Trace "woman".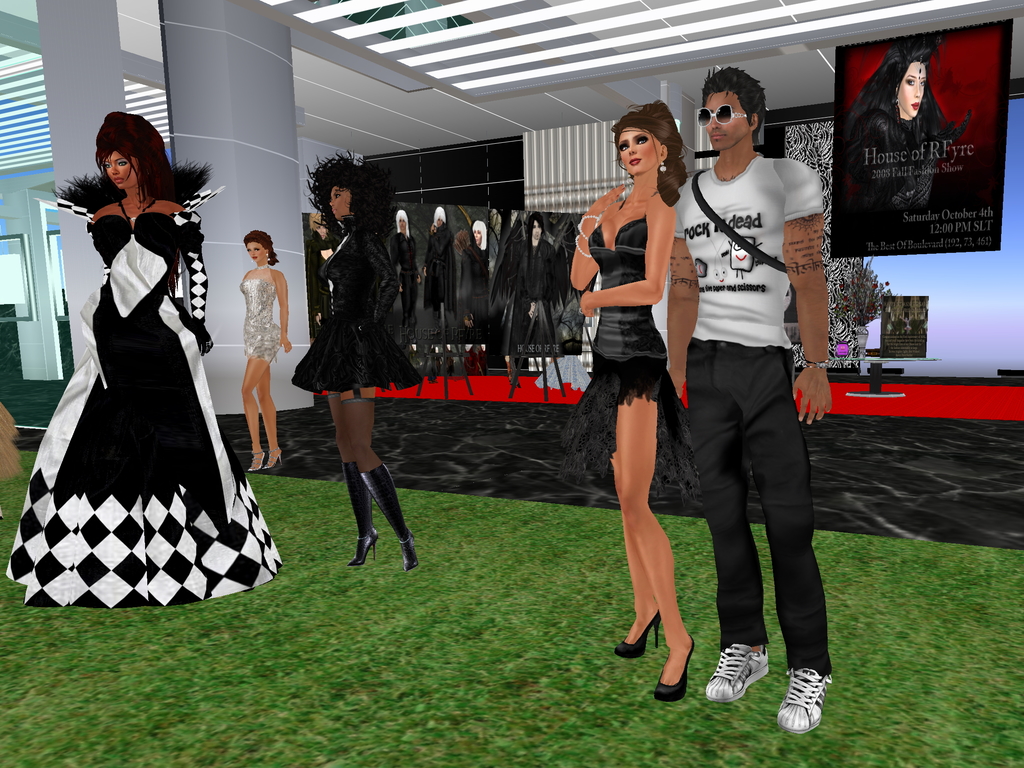
Traced to 310 212 340 340.
